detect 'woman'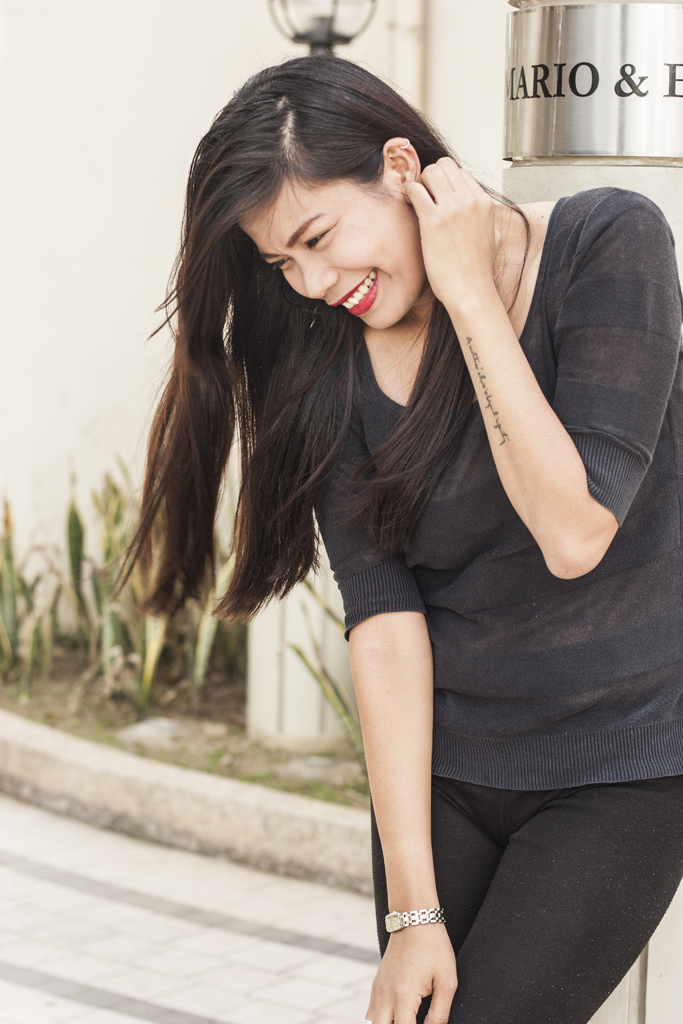
(101,53,682,1023)
